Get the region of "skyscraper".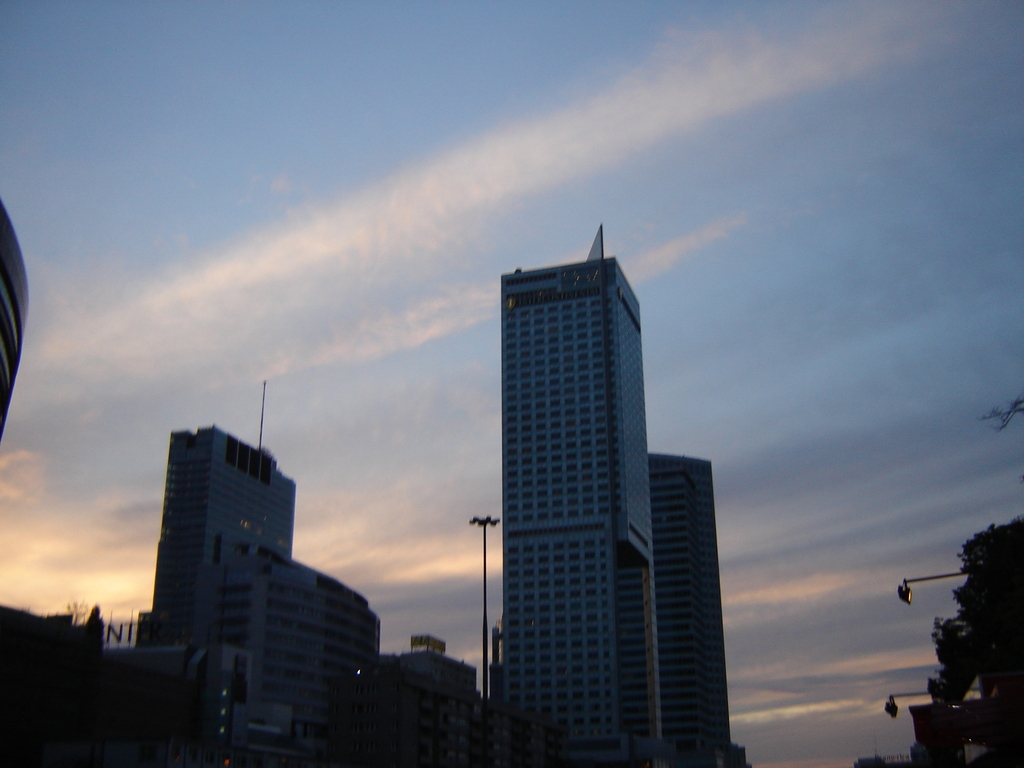
[642, 446, 755, 767].
